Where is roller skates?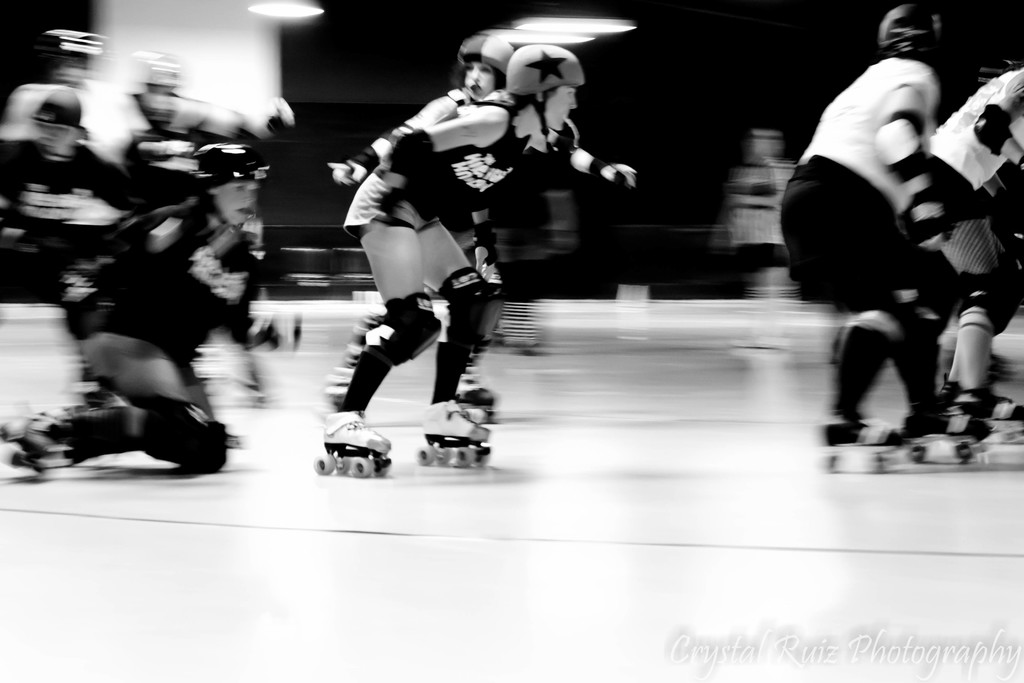
[x1=312, y1=409, x2=392, y2=483].
